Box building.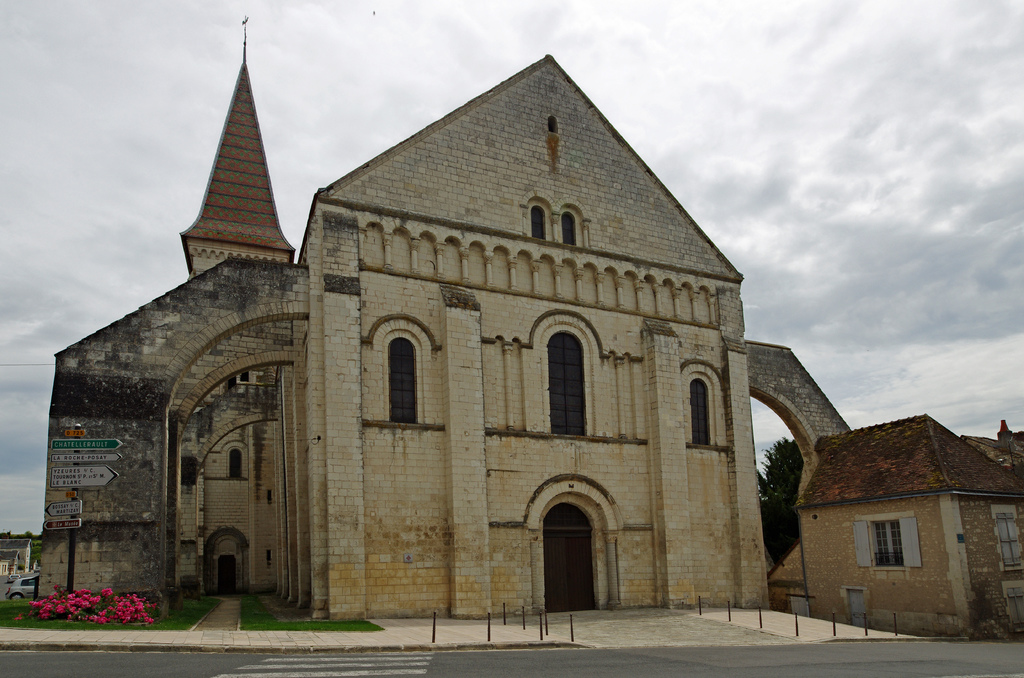
crop(790, 415, 1023, 643).
